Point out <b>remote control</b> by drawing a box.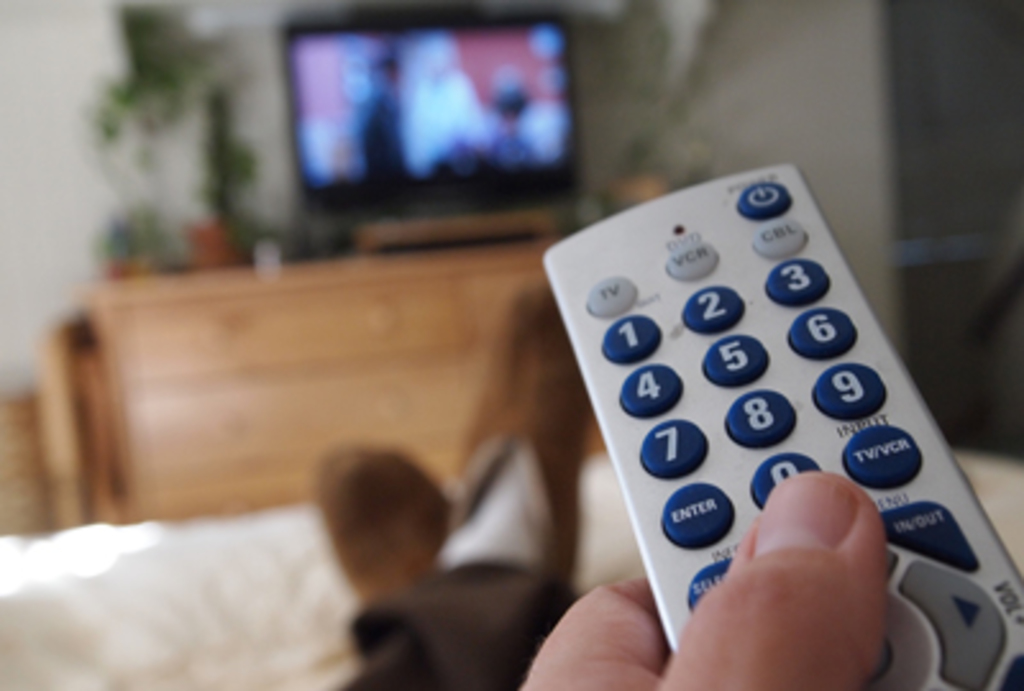
<bbox>540, 161, 1021, 688</bbox>.
